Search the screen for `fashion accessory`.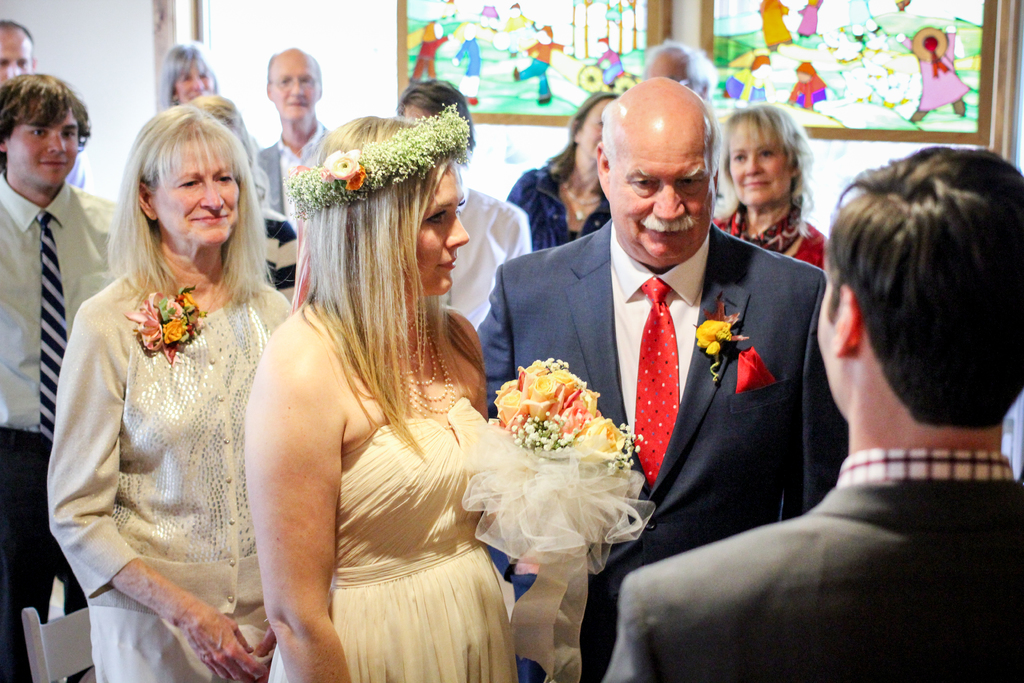
Found at x1=376 y1=299 x2=459 y2=425.
